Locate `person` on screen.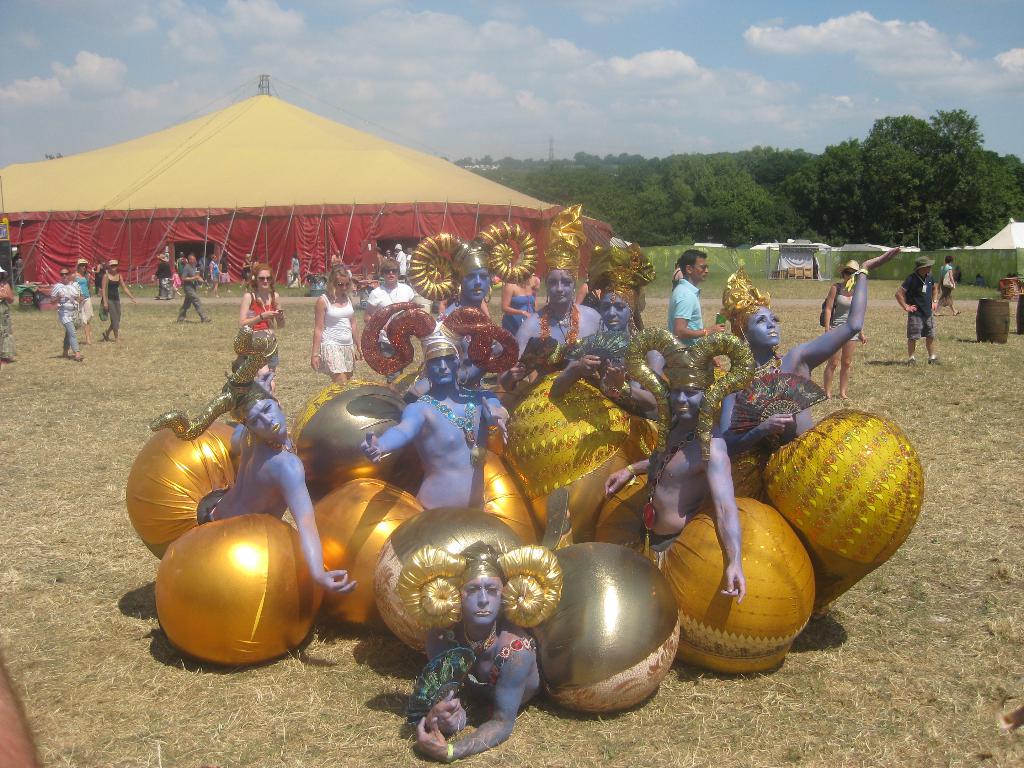
On screen at <bbox>513, 201, 609, 383</bbox>.
